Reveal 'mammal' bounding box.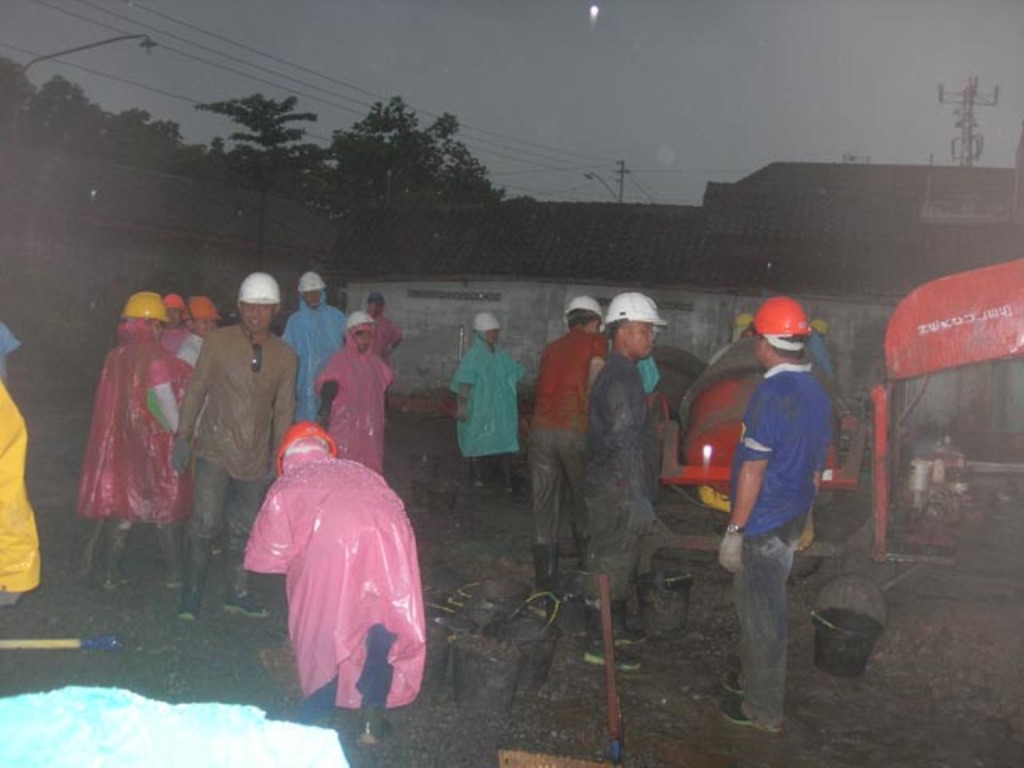
Revealed: locate(632, 352, 656, 403).
